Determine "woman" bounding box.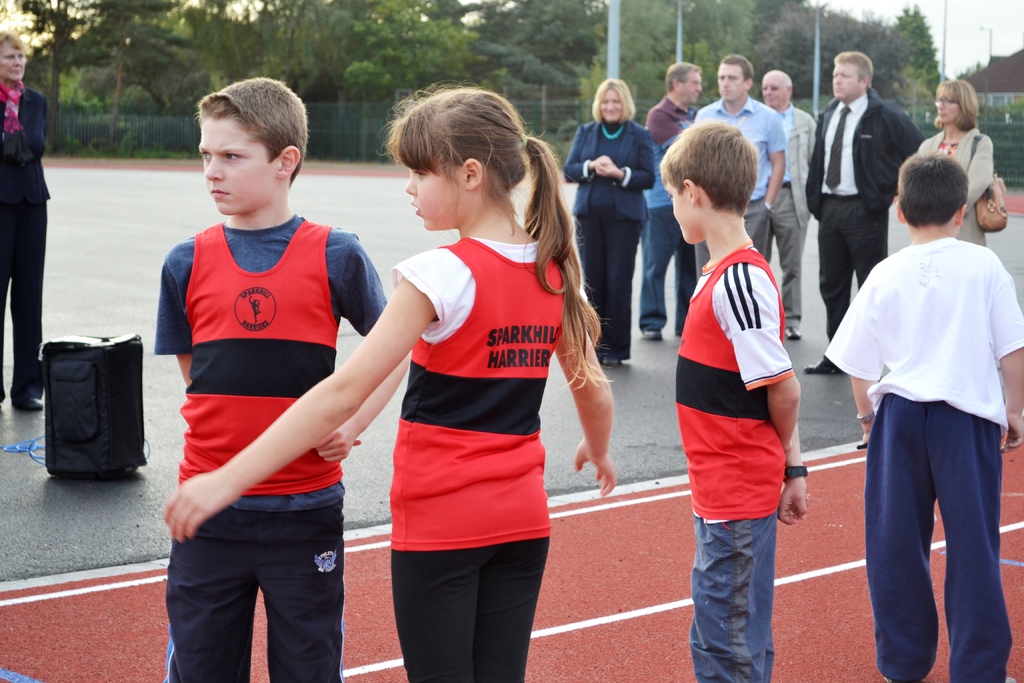
Determined: [916,78,996,247].
